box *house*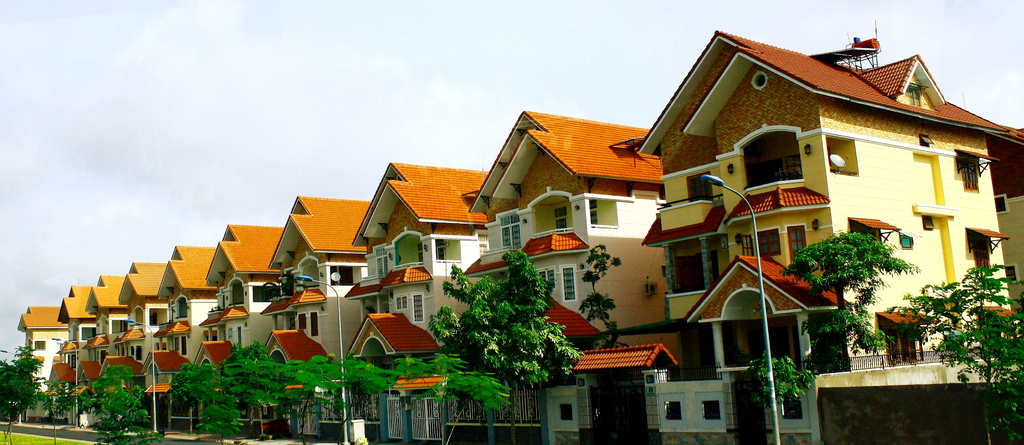
(13,305,70,406)
